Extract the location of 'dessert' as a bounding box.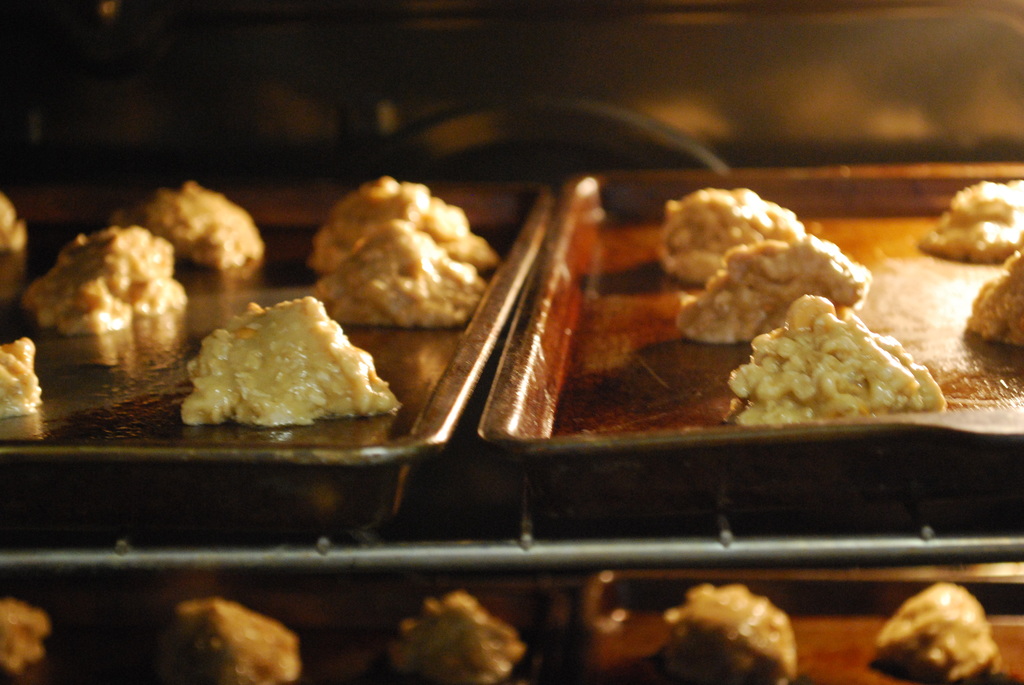
BBox(967, 244, 1023, 350).
